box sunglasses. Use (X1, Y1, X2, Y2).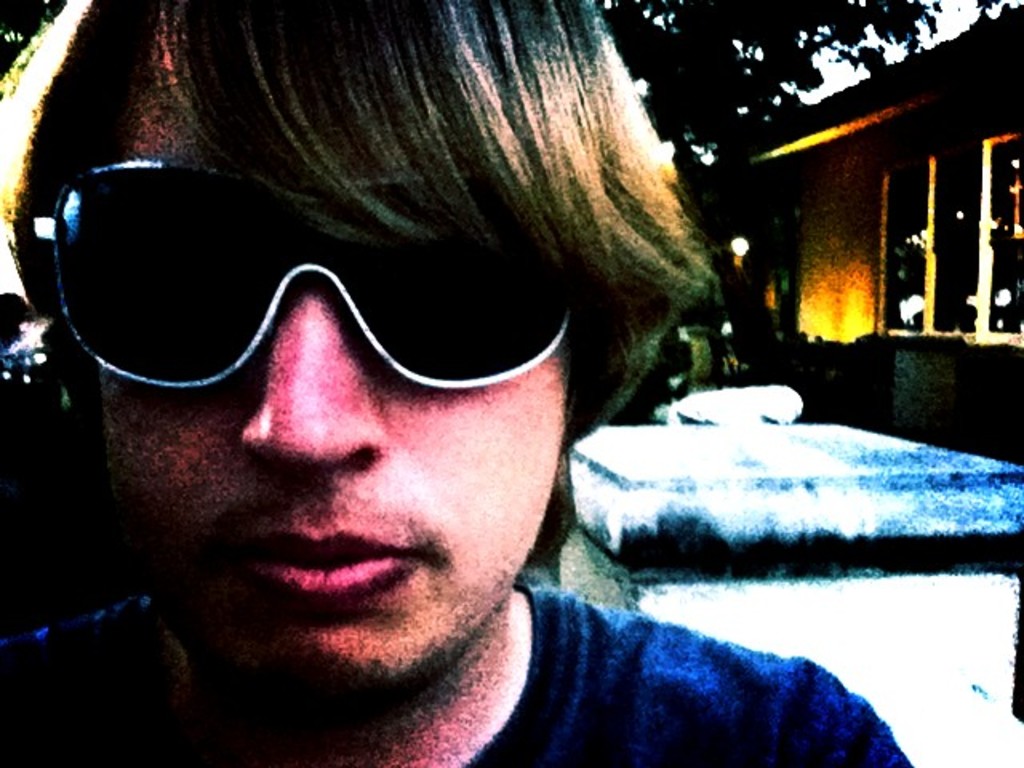
(30, 154, 586, 389).
